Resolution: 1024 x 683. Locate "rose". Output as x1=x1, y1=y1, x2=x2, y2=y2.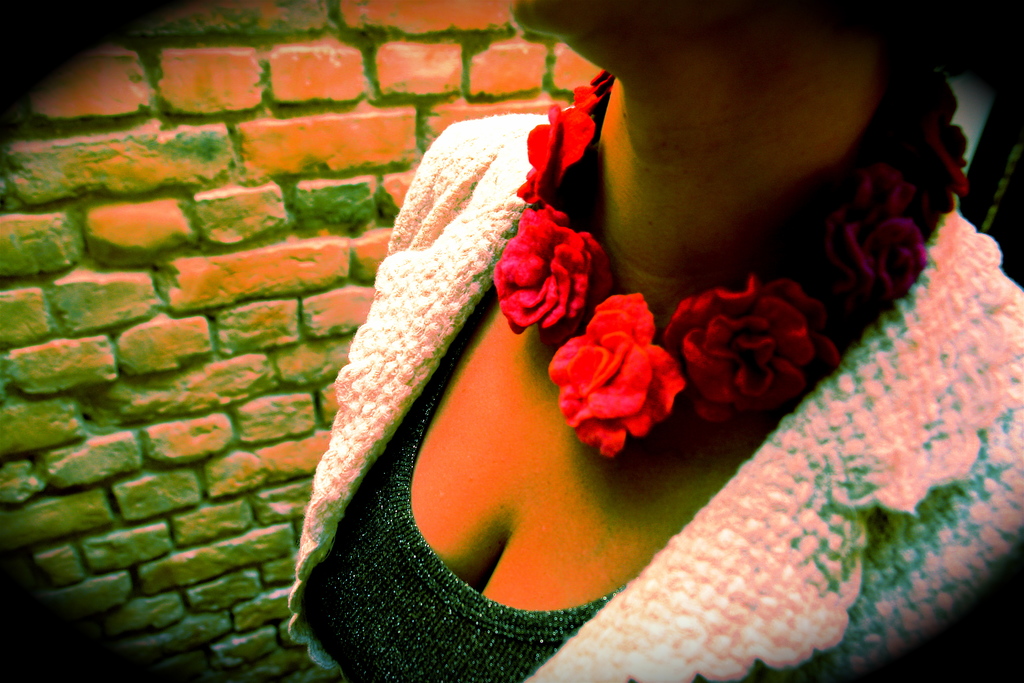
x1=487, y1=199, x2=613, y2=344.
